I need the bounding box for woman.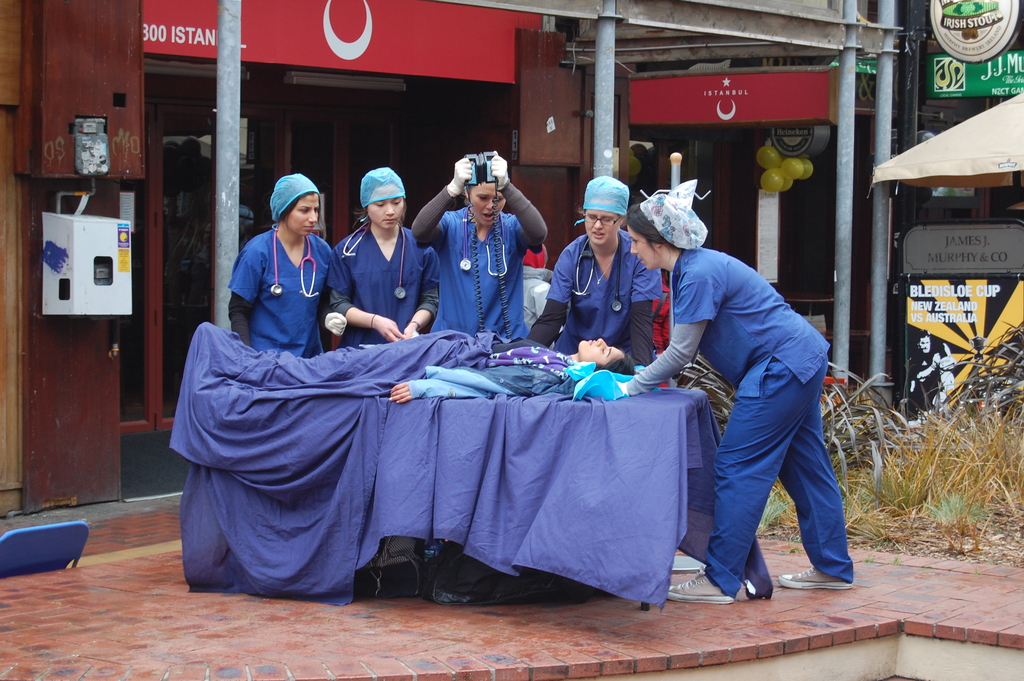
Here it is: detection(328, 167, 438, 352).
